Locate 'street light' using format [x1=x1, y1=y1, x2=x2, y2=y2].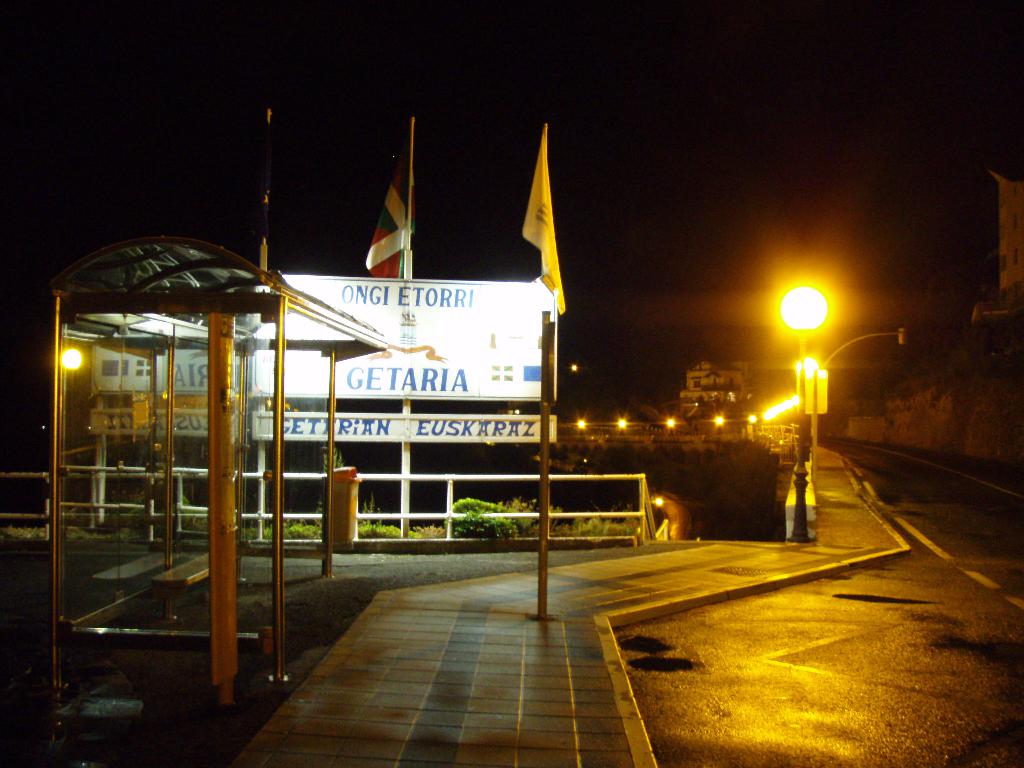
[x1=796, y1=355, x2=820, y2=462].
